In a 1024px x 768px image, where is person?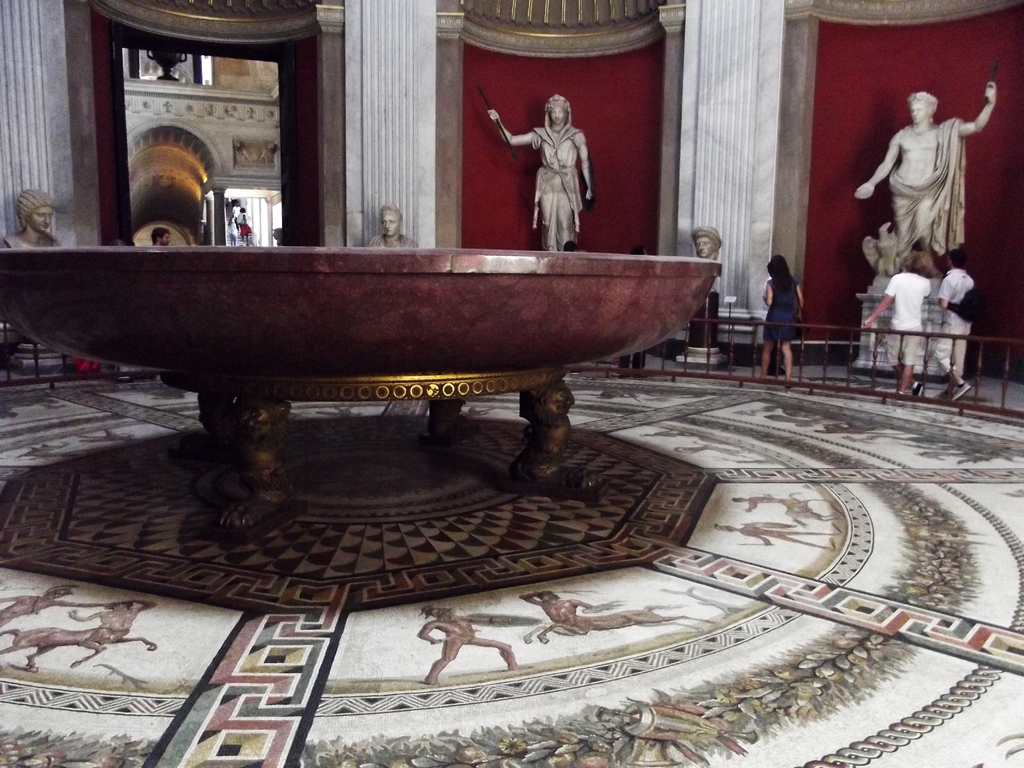
pyautogui.locateOnScreen(415, 604, 520, 685).
